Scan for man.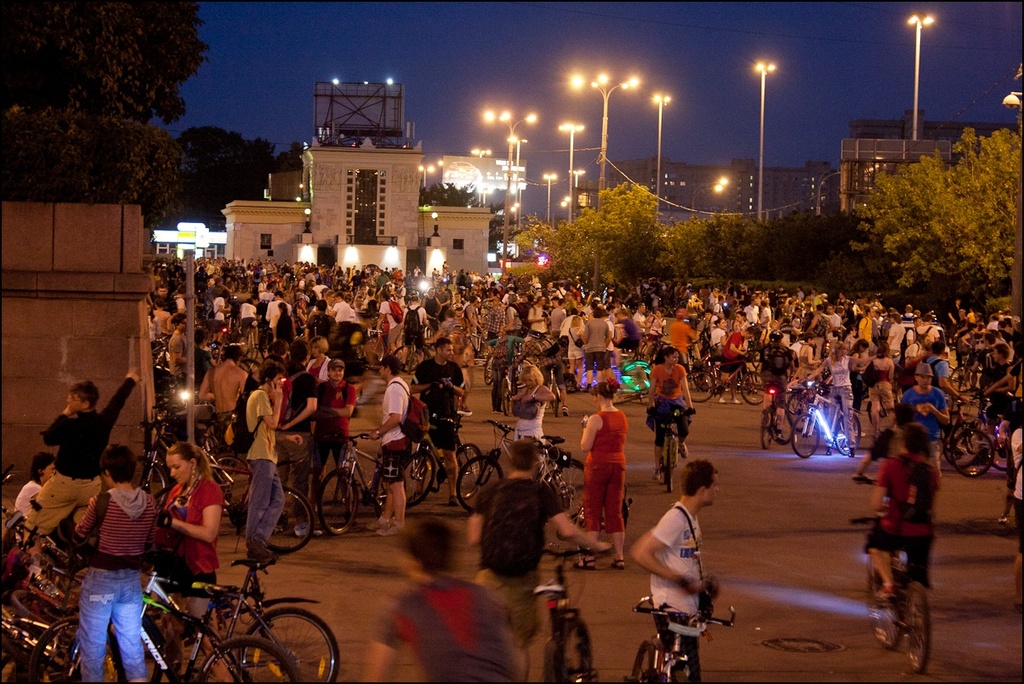
Scan result: bbox(365, 522, 521, 683).
